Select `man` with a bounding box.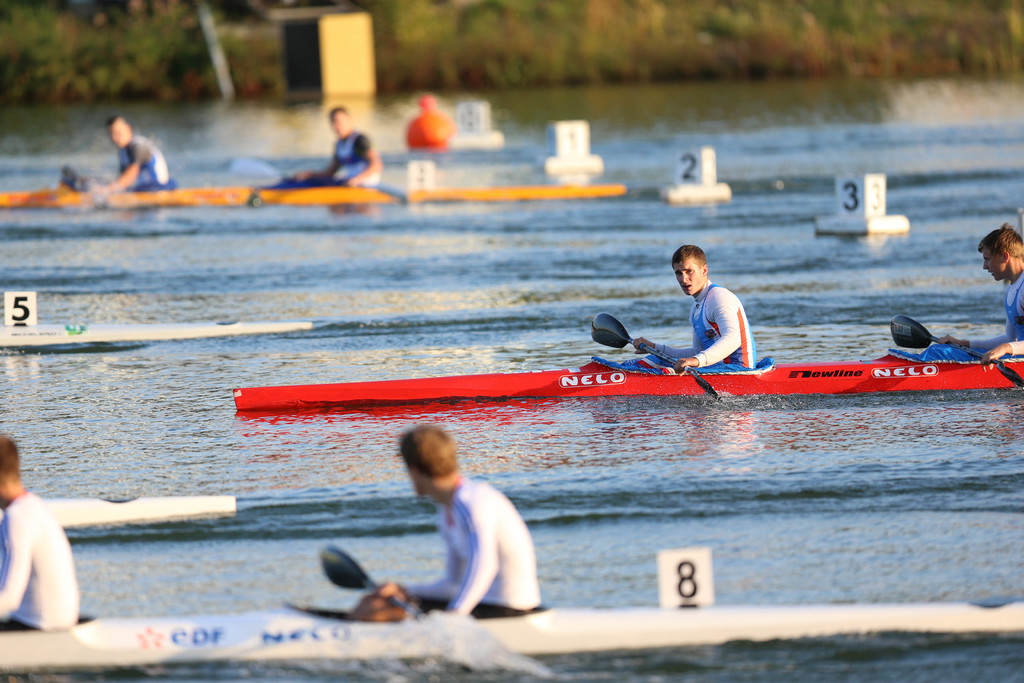
373:426:545:614.
